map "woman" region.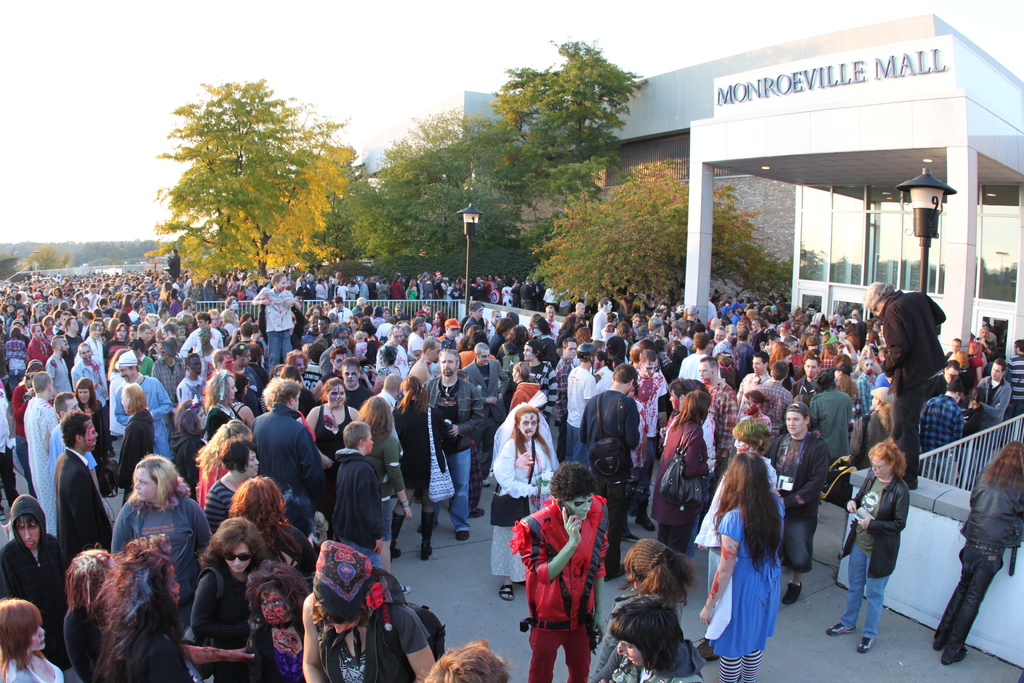
Mapped to (488,319,516,356).
